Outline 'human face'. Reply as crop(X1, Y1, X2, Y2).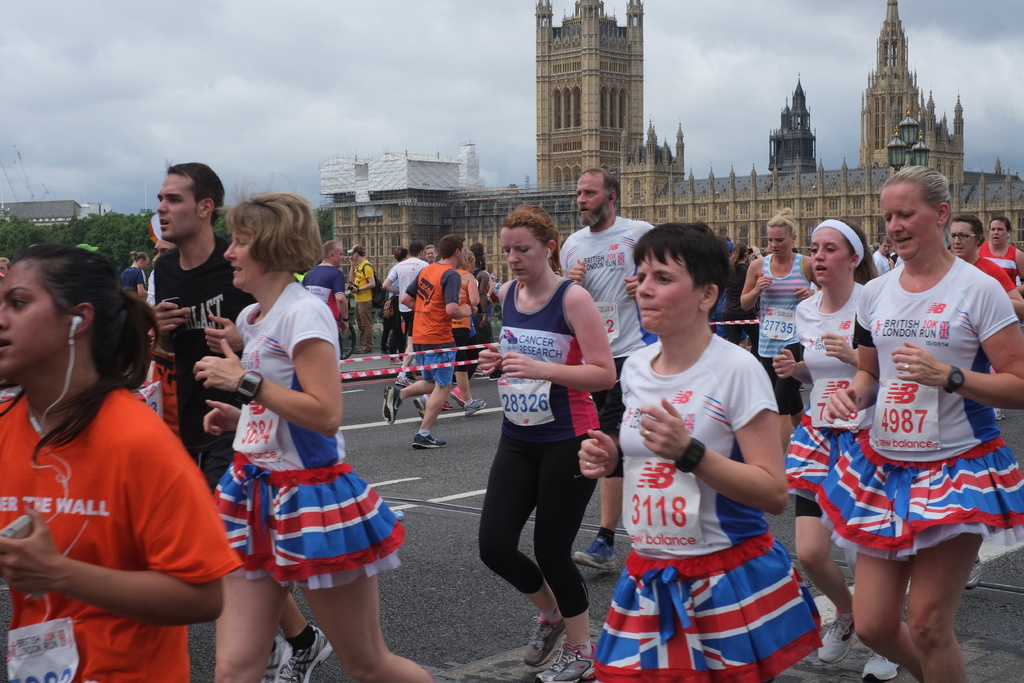
crop(808, 227, 851, 290).
